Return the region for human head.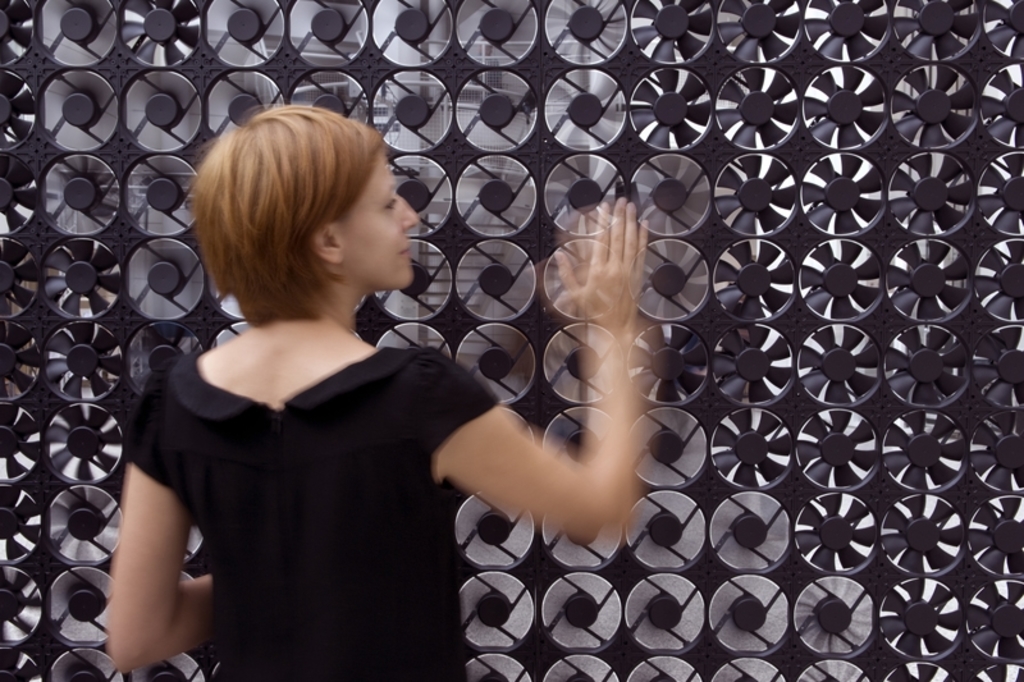
x1=268 y1=118 x2=431 y2=319.
